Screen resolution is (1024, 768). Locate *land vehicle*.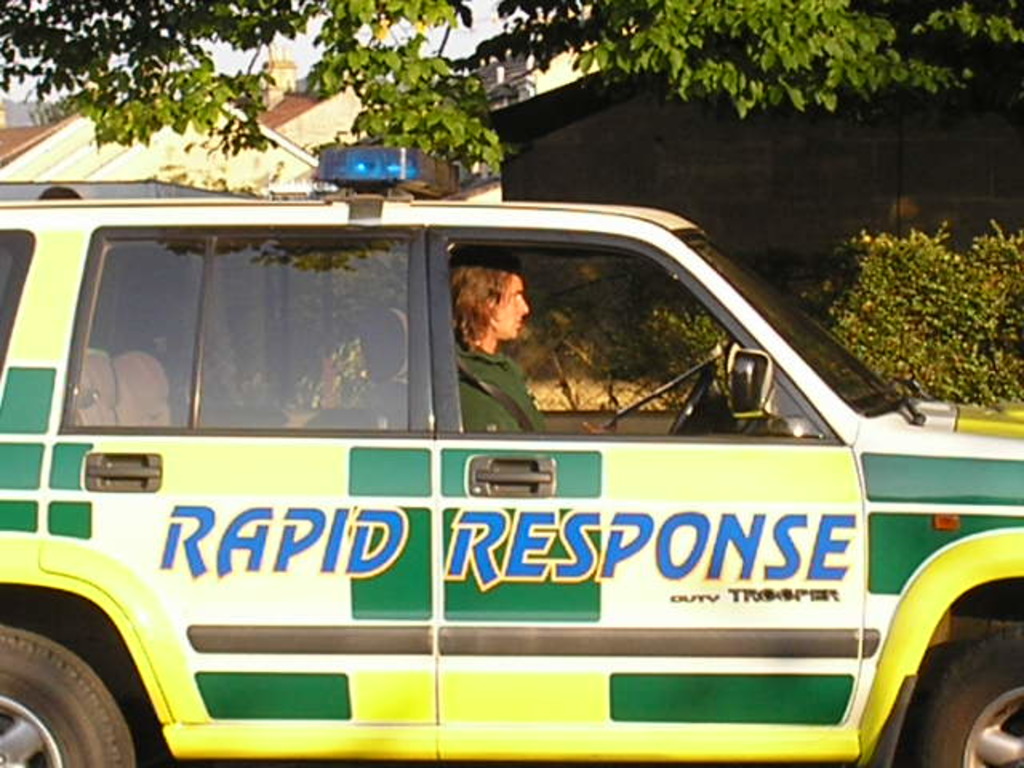
region(22, 120, 1023, 755).
